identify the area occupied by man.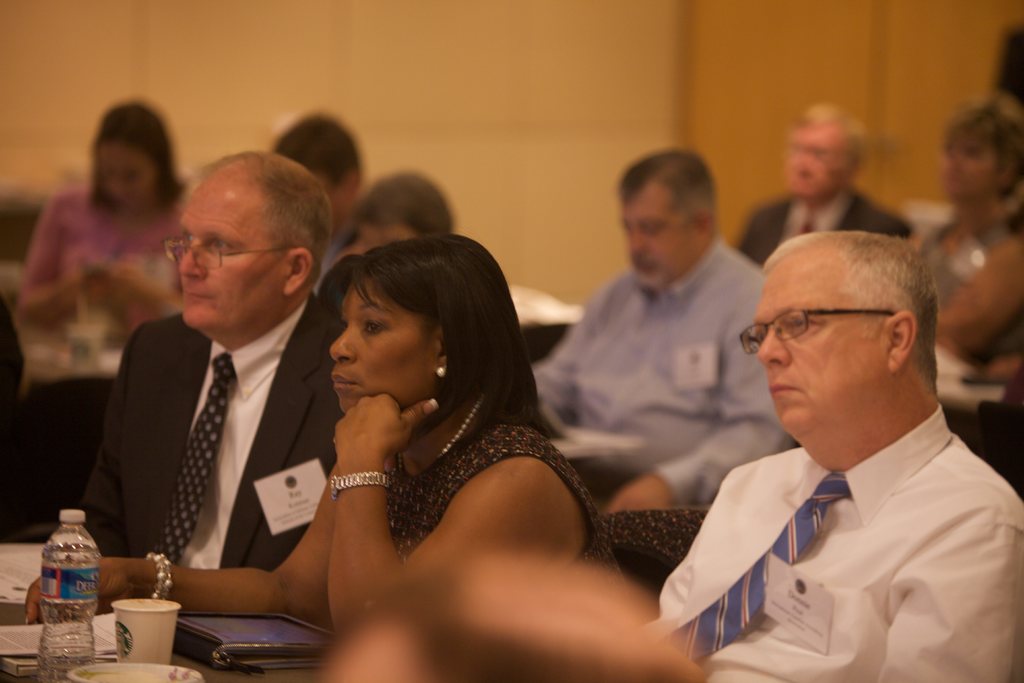
Area: select_region(531, 147, 797, 513).
